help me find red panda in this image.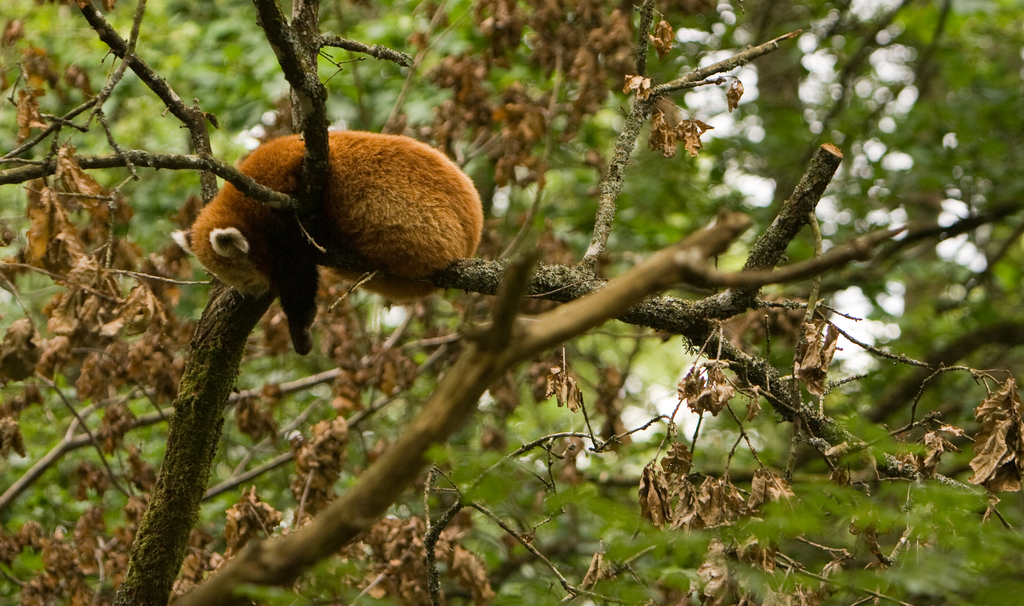
Found it: BBox(170, 133, 478, 361).
